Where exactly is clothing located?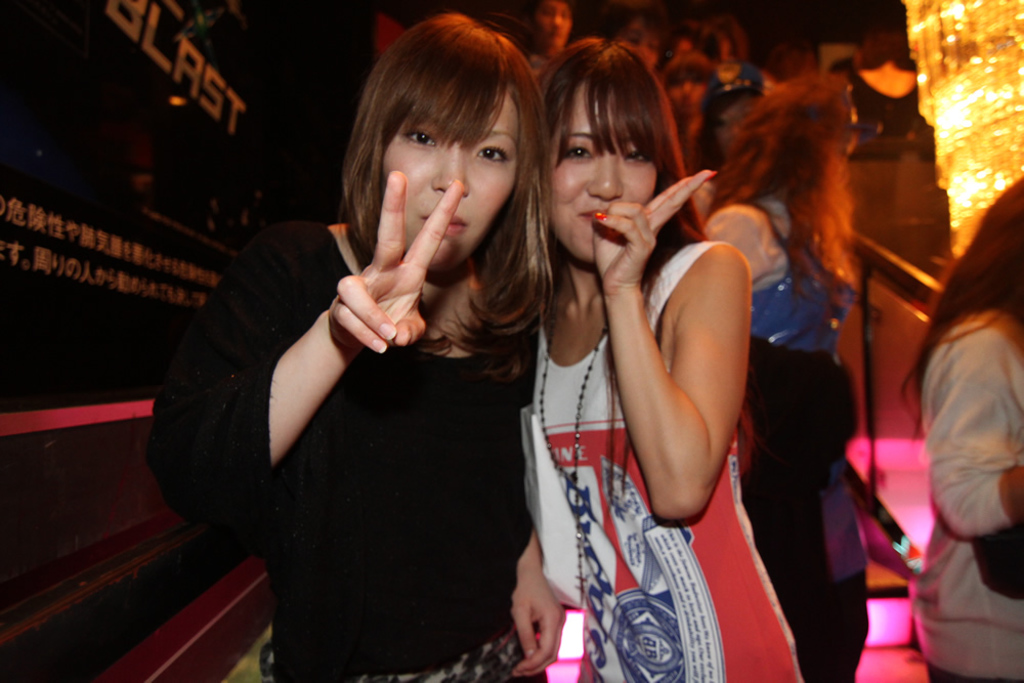
Its bounding box is x1=528, y1=241, x2=826, y2=682.
